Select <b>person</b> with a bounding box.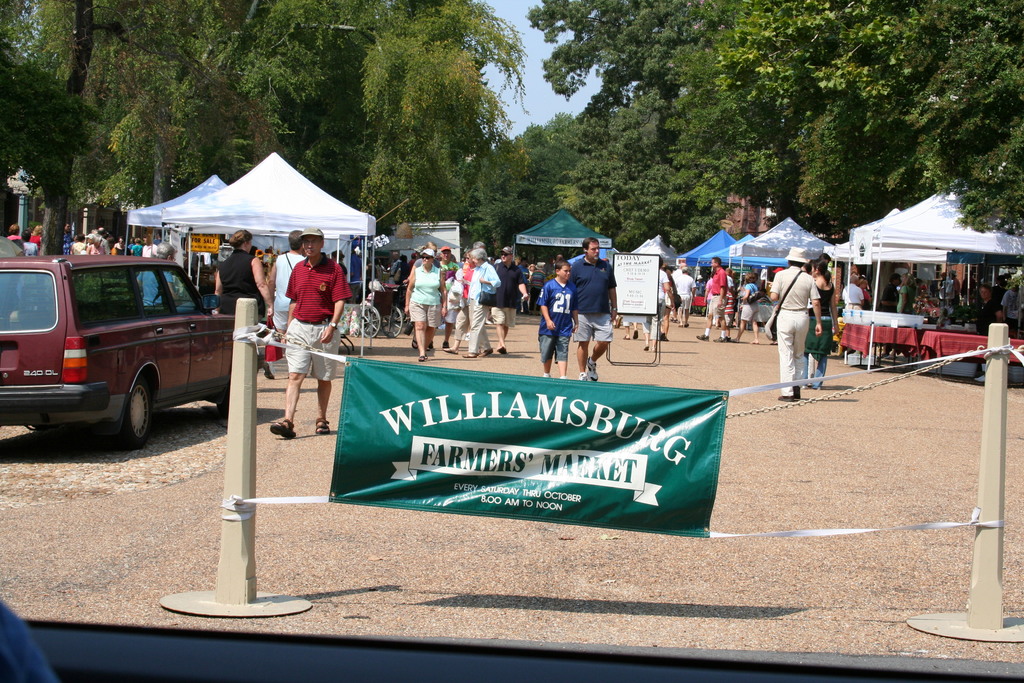
(x1=329, y1=251, x2=348, y2=276).
